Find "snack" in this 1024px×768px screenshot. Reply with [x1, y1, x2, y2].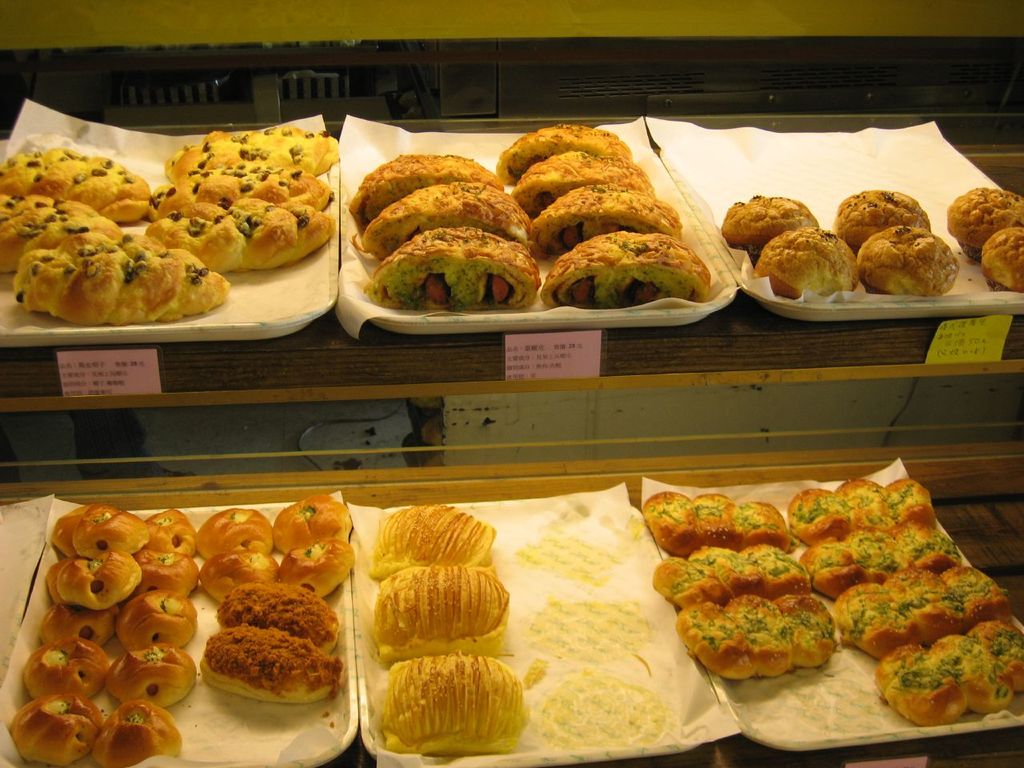
[641, 482, 853, 671].
